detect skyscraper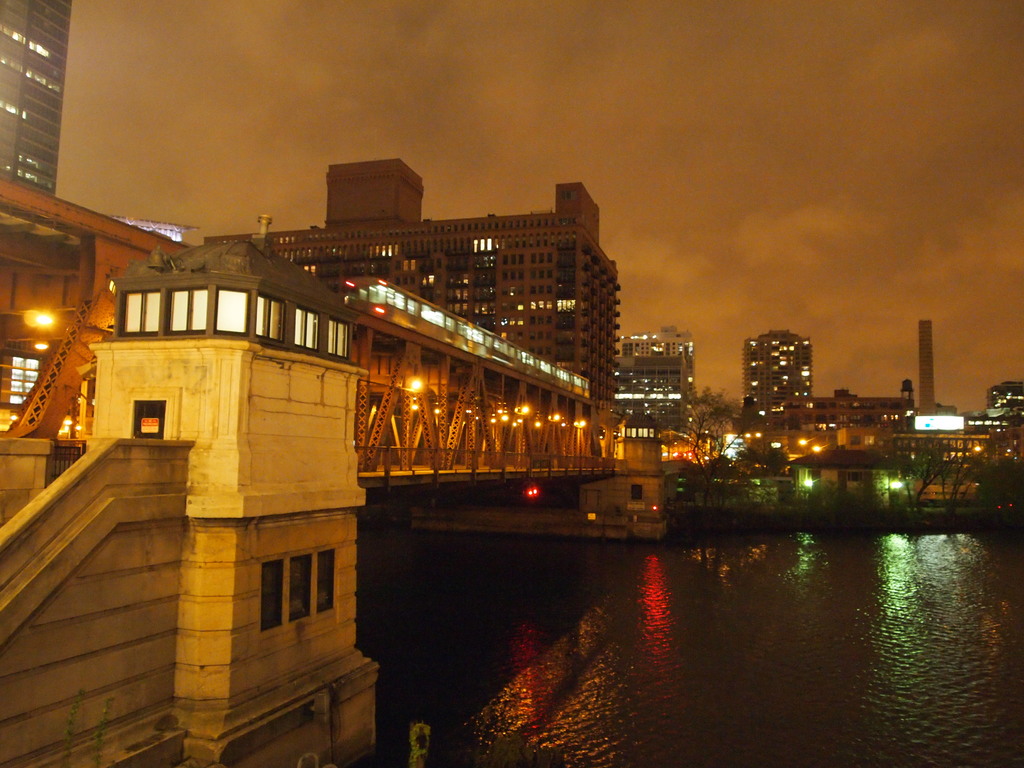
[740,323,818,405]
